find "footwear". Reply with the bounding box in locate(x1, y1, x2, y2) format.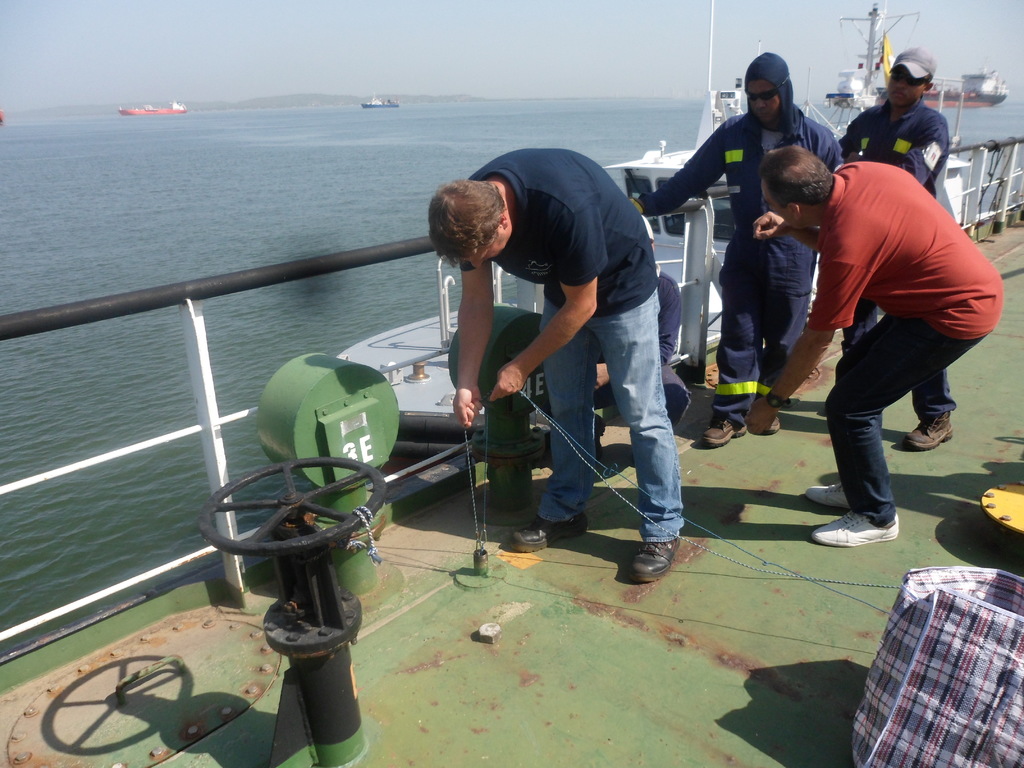
locate(628, 538, 682, 584).
